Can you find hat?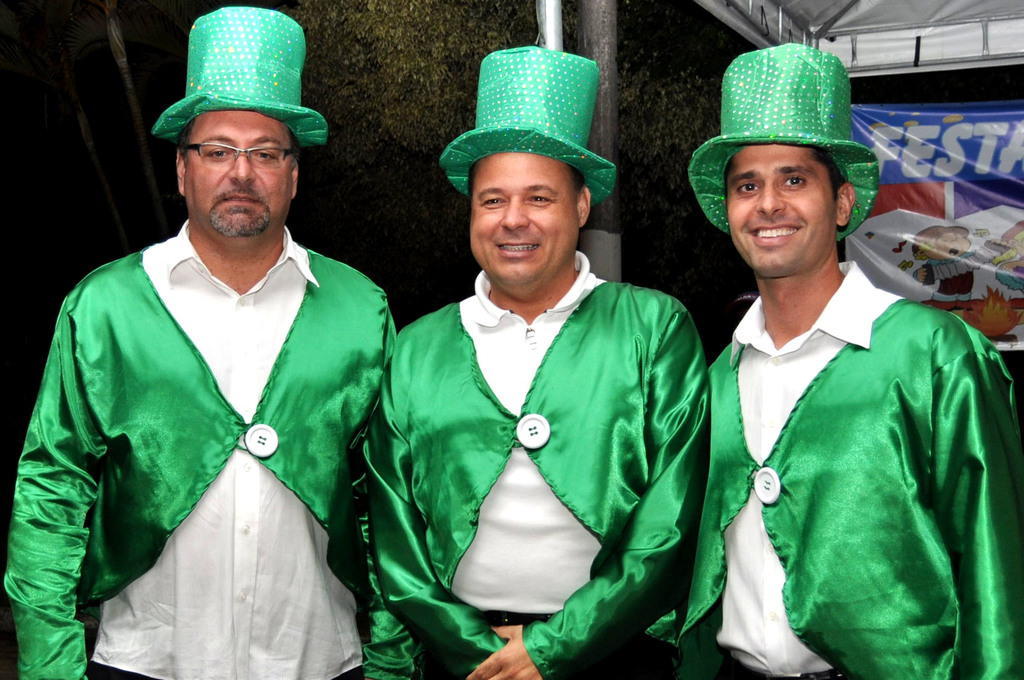
Yes, bounding box: (left=683, top=46, right=881, bottom=241).
